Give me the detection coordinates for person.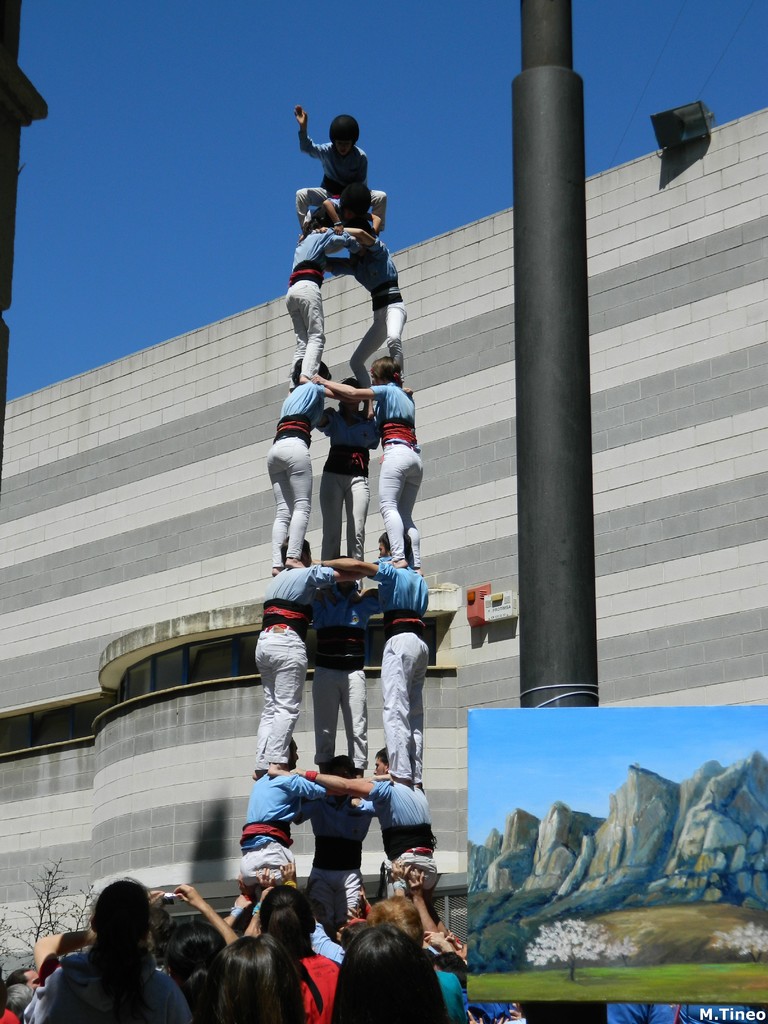
bbox(312, 353, 424, 575).
